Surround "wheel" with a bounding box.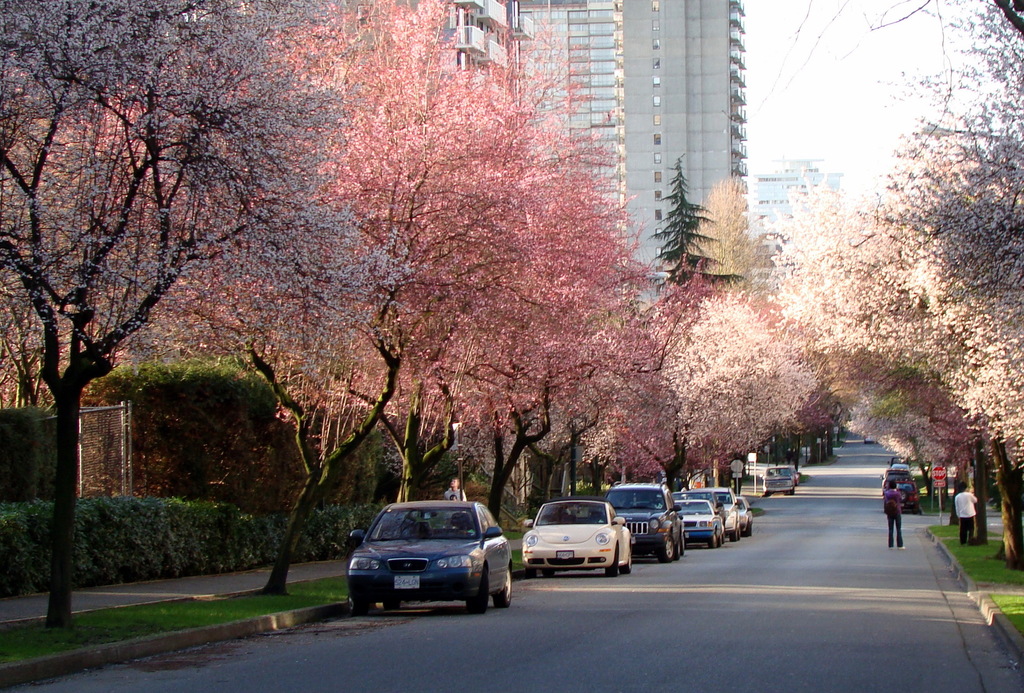
left=543, top=564, right=556, bottom=580.
